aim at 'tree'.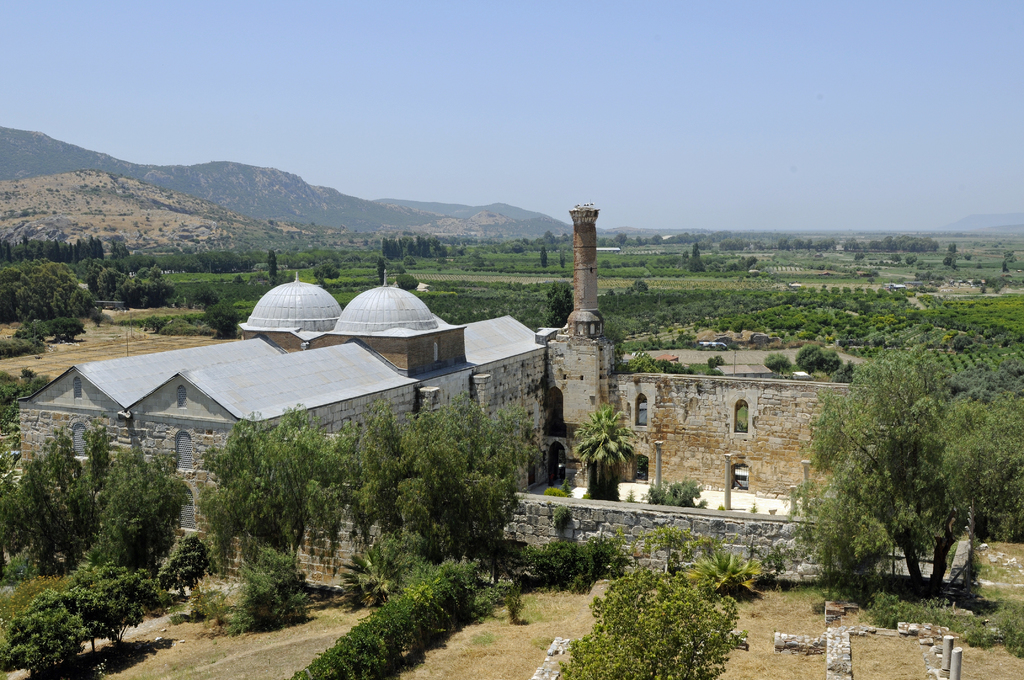
Aimed at {"x1": 64, "y1": 242, "x2": 76, "y2": 262}.
